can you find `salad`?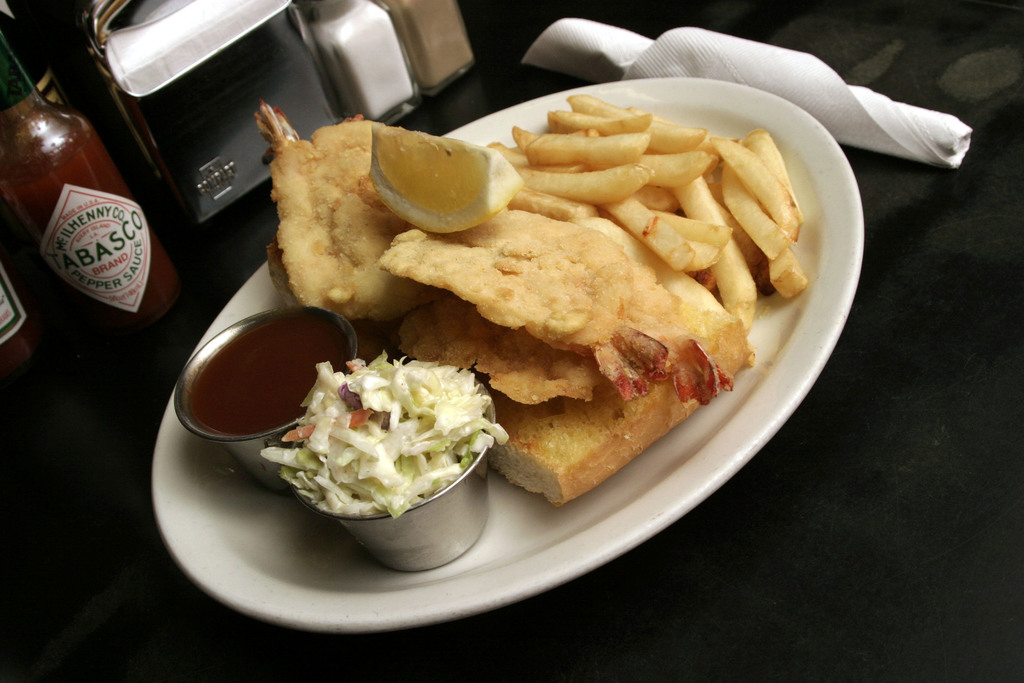
Yes, bounding box: [x1=259, y1=357, x2=514, y2=526].
